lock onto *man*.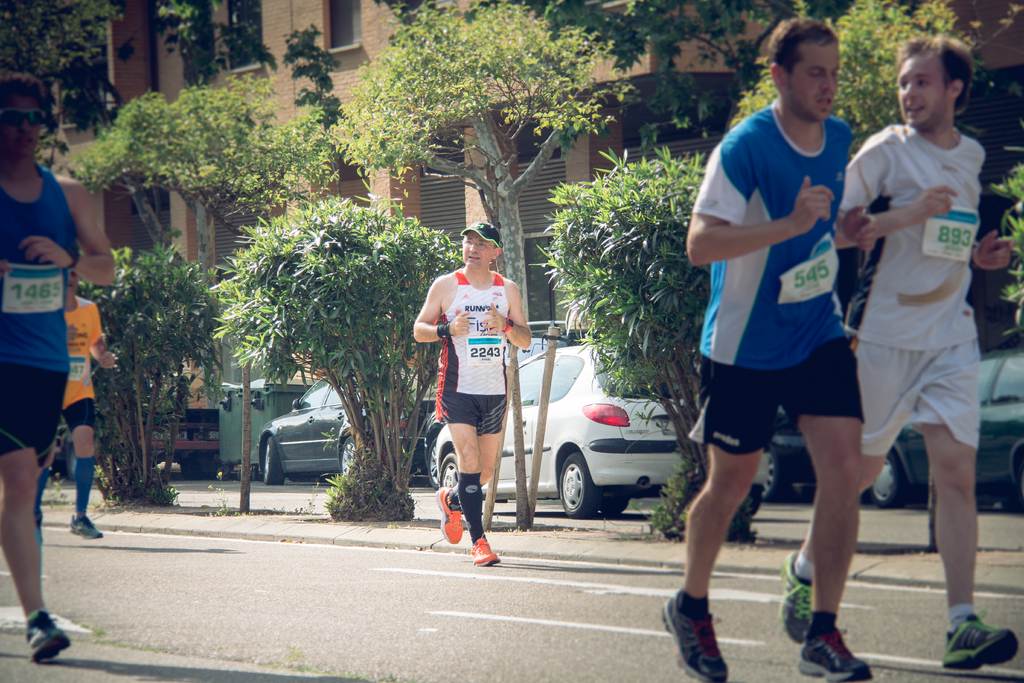
Locked: rect(417, 223, 531, 563).
